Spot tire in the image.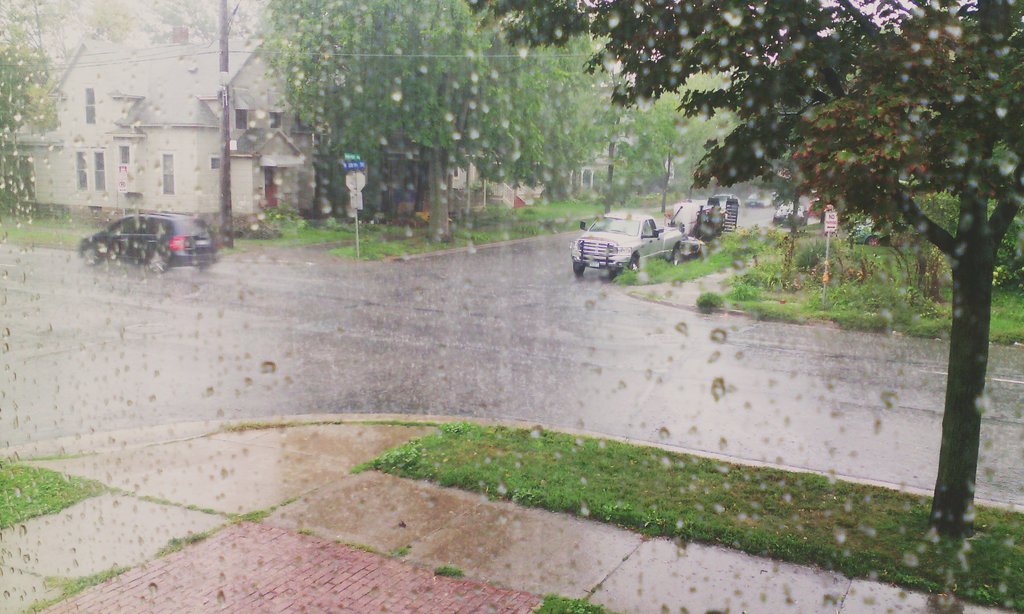
tire found at box(82, 242, 108, 264).
